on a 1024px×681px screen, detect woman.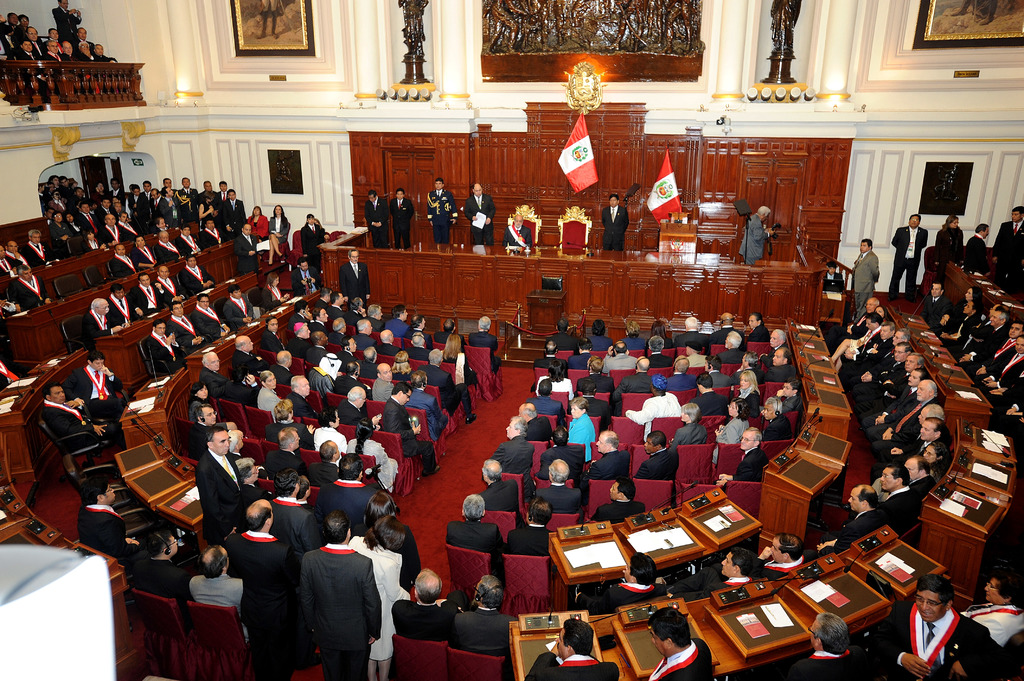
bbox(535, 361, 575, 401).
